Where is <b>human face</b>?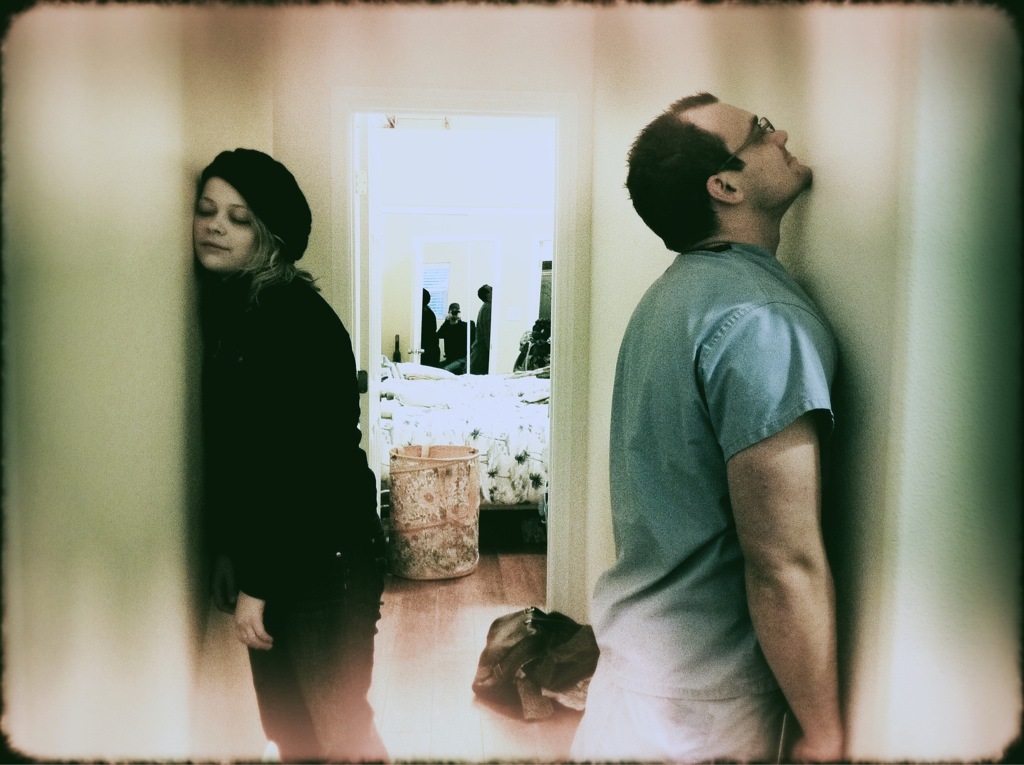
{"left": 172, "top": 173, "right": 277, "bottom": 277}.
